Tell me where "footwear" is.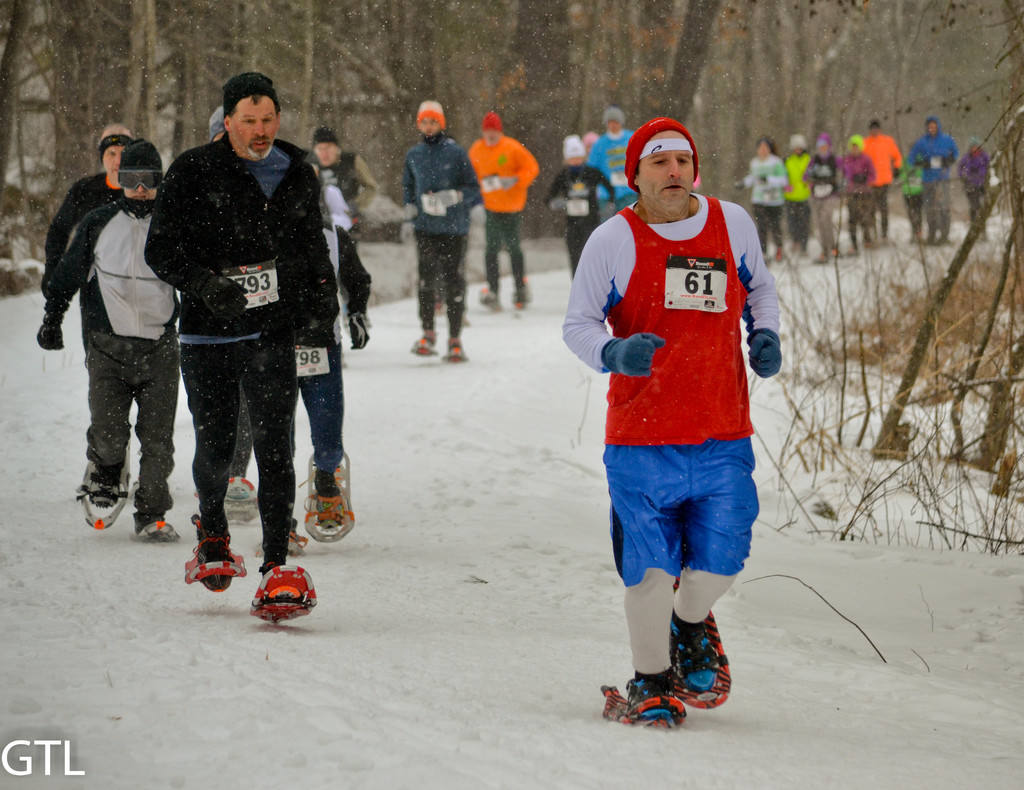
"footwear" is at BBox(488, 285, 499, 305).
